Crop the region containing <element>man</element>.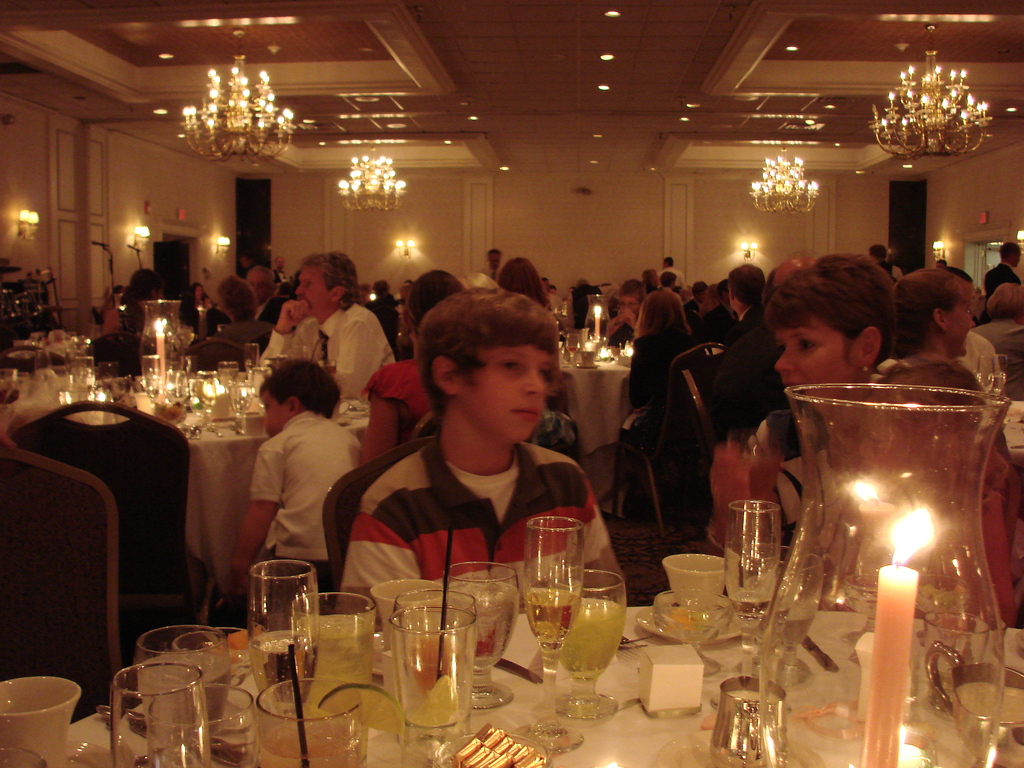
Crop region: left=655, top=255, right=689, bottom=294.
